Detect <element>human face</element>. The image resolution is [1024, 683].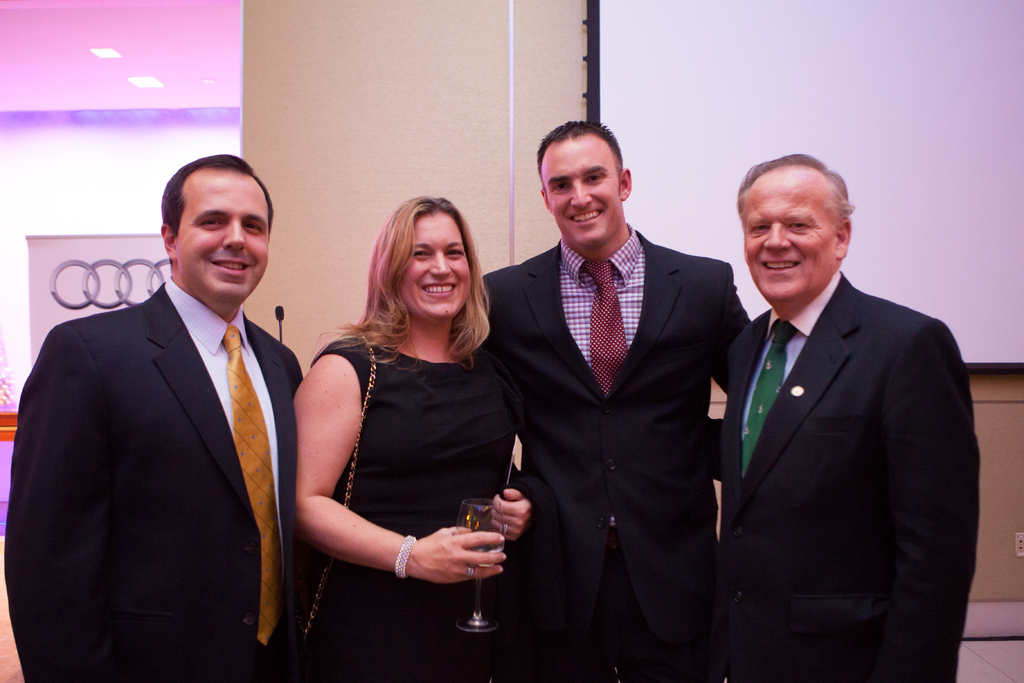
bbox(742, 165, 829, 298).
